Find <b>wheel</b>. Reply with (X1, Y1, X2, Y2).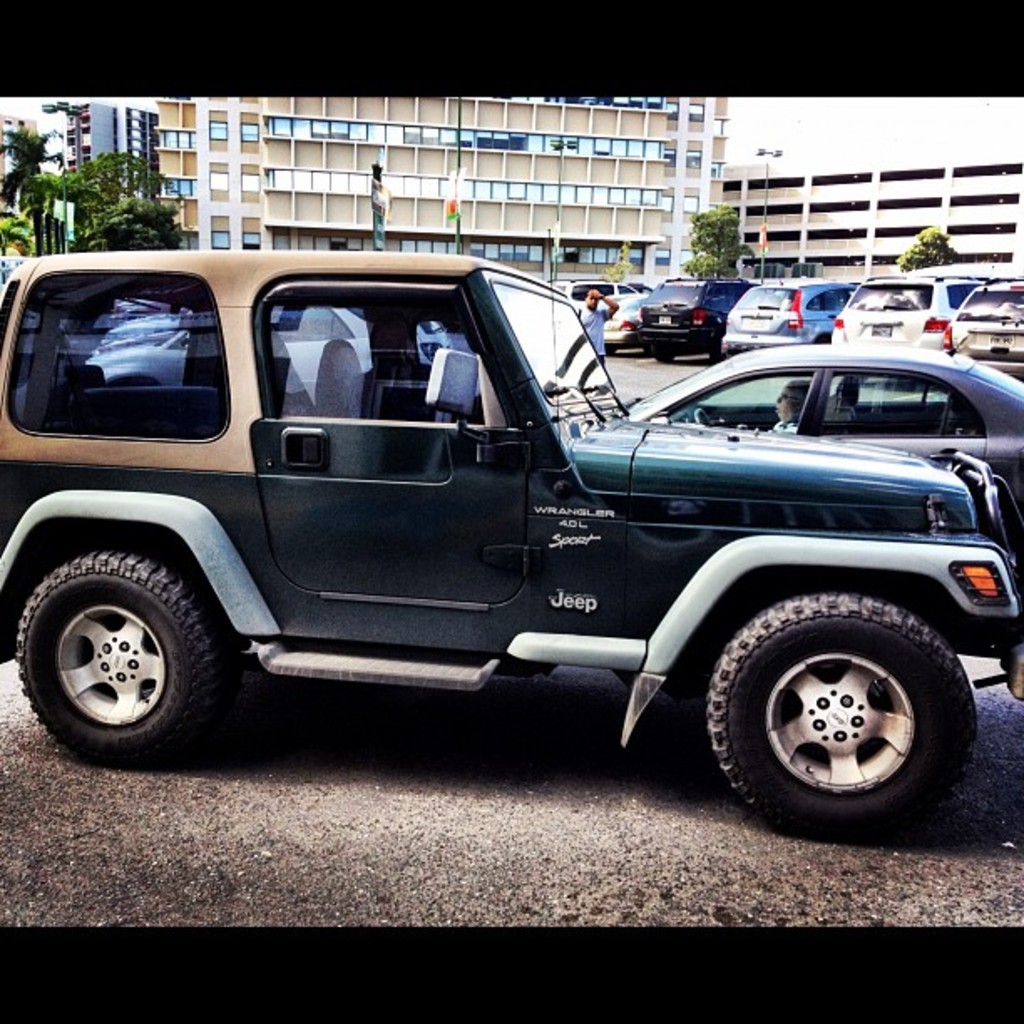
(689, 405, 713, 425).
